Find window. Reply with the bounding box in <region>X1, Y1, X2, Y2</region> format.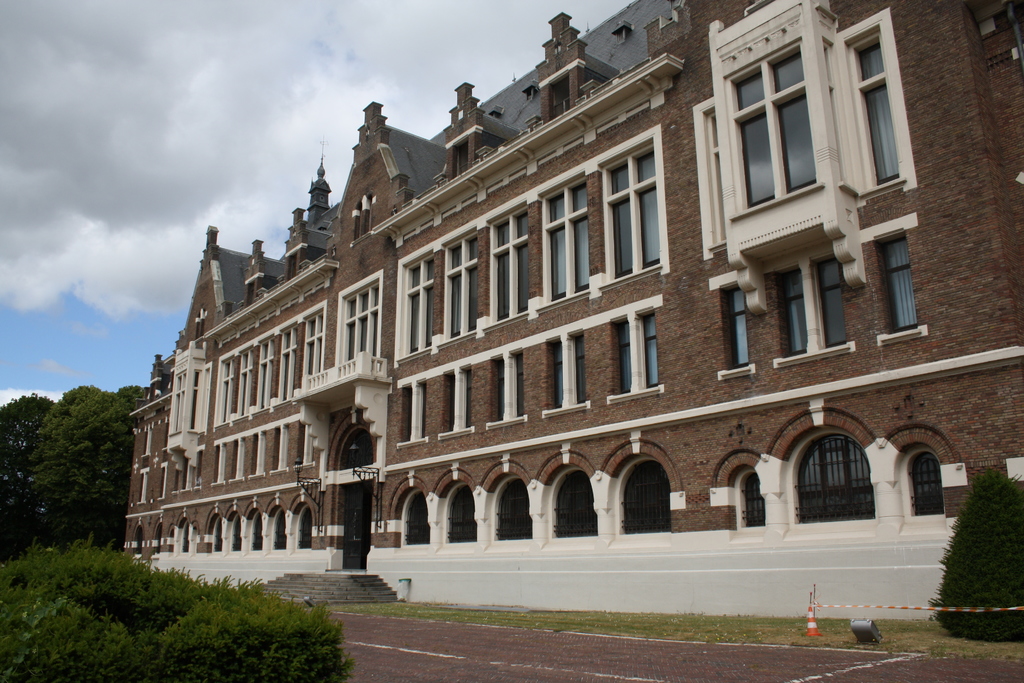
<region>460, 368, 476, 432</region>.
